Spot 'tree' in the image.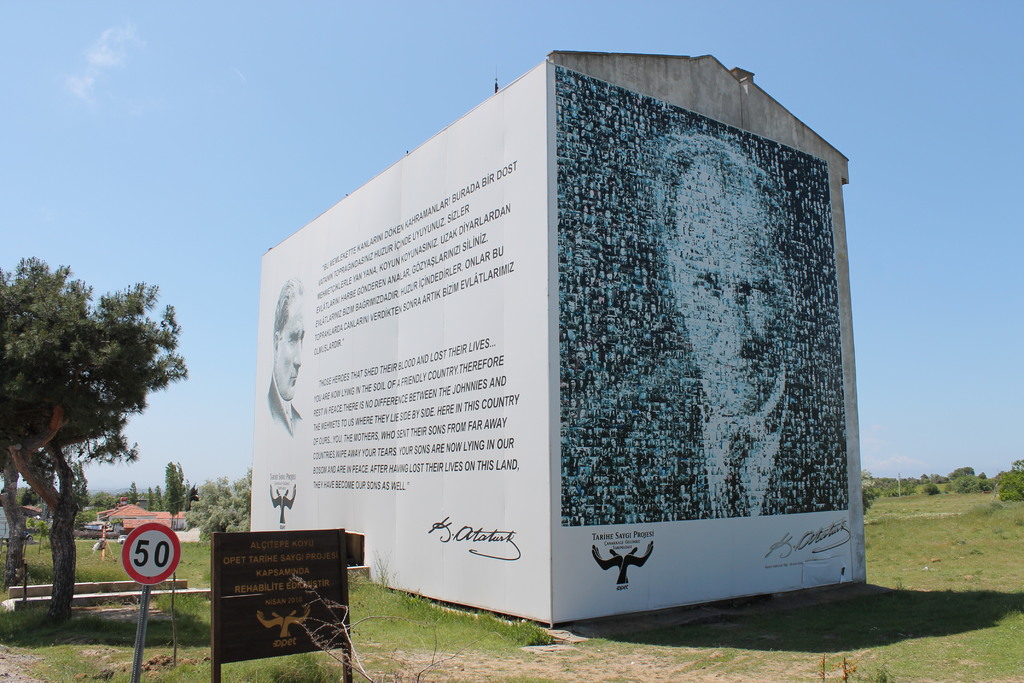
'tree' found at {"left": 1011, "top": 457, "right": 1023, "bottom": 473}.
